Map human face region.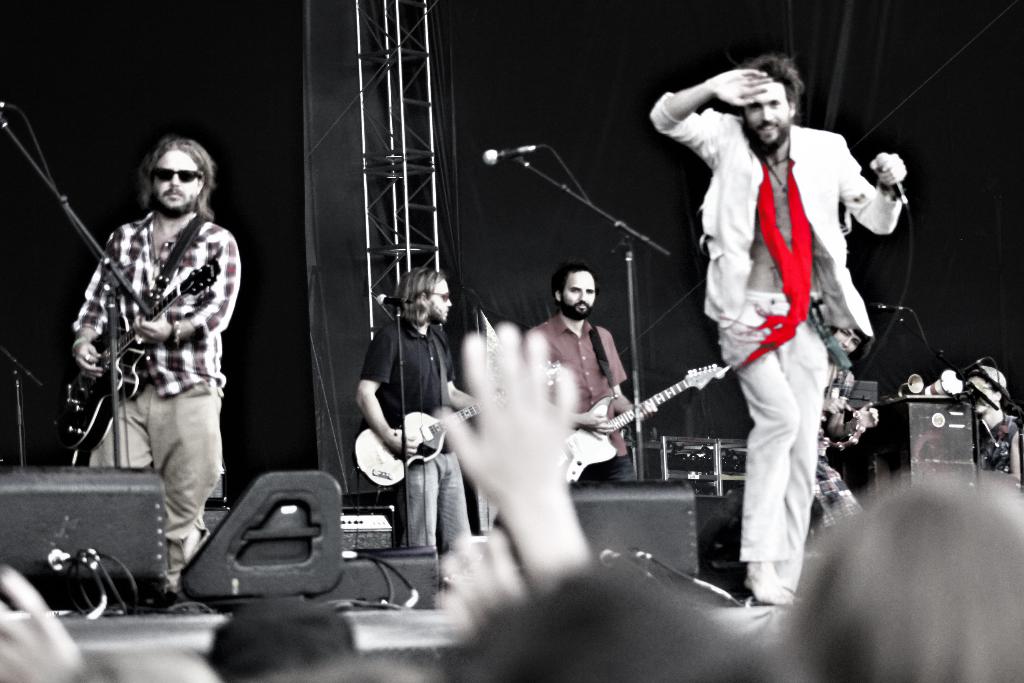
Mapped to l=745, t=73, r=796, b=154.
